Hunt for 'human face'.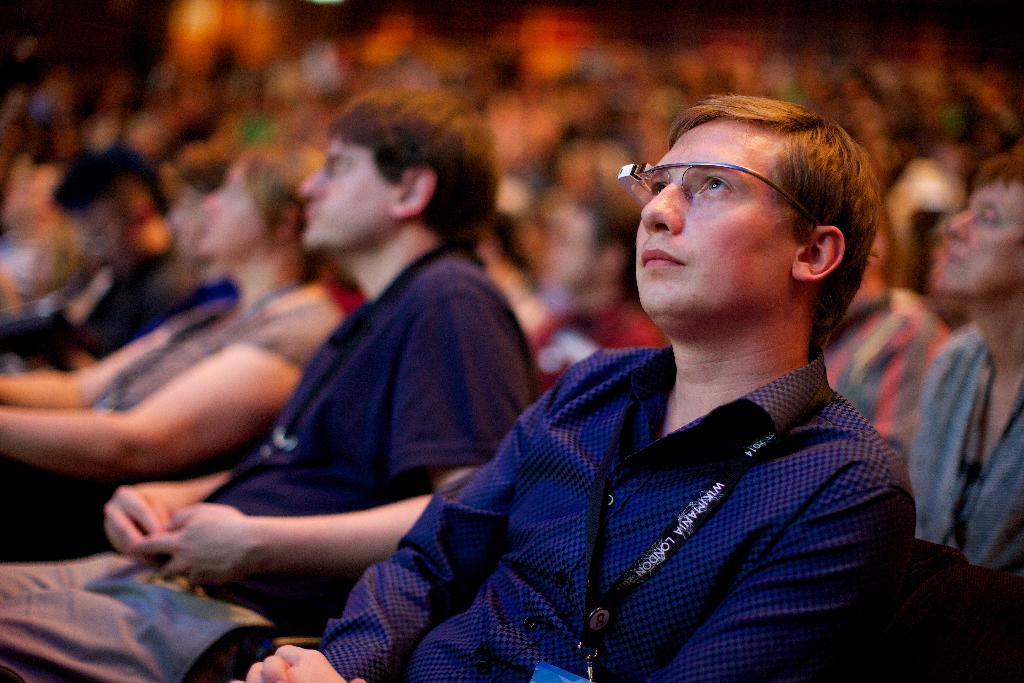
Hunted down at [left=296, top=135, right=401, bottom=248].
